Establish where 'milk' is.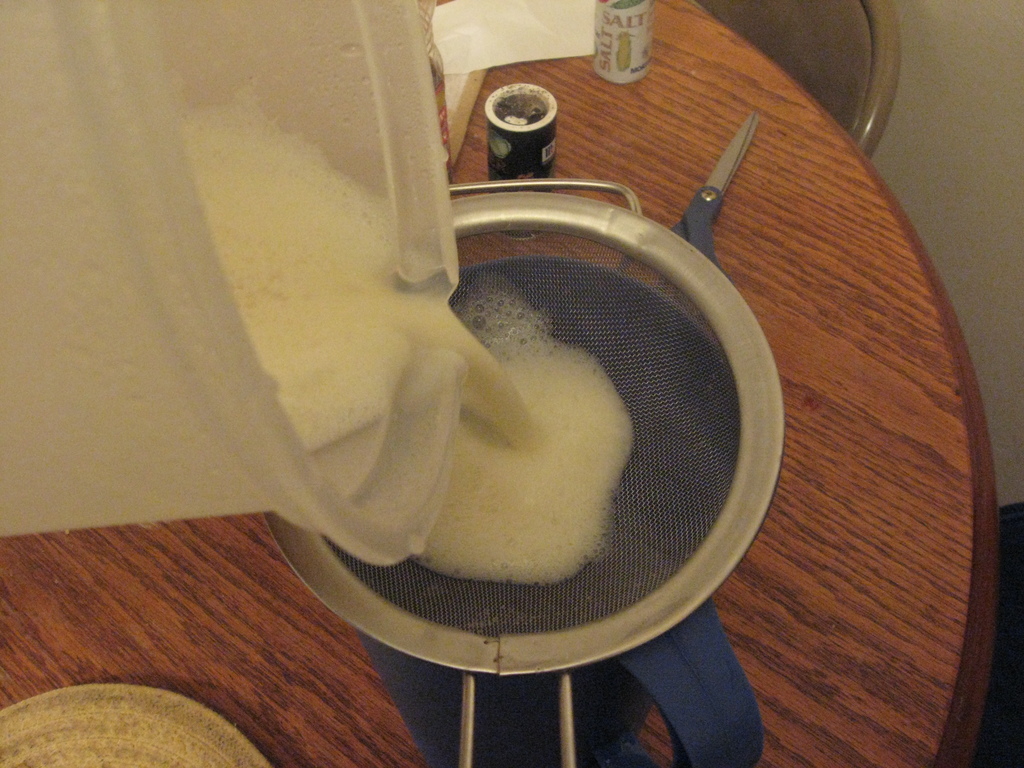
Established at (left=1, top=101, right=546, bottom=535).
